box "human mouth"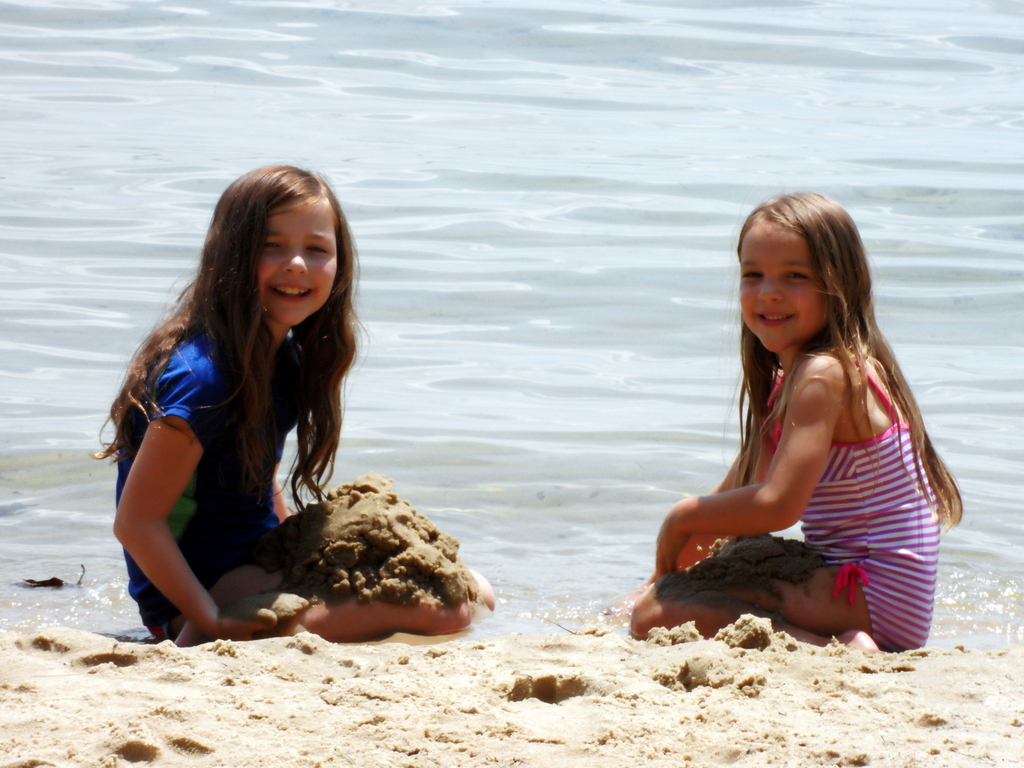
<bbox>755, 314, 801, 324</bbox>
